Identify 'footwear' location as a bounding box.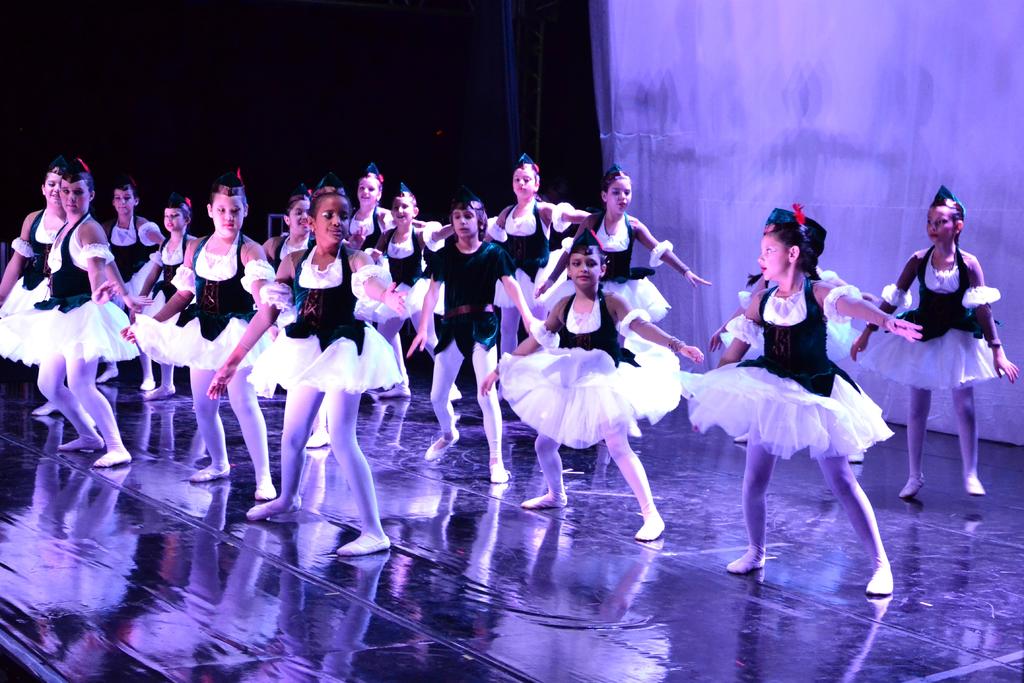
l=381, t=384, r=408, b=395.
